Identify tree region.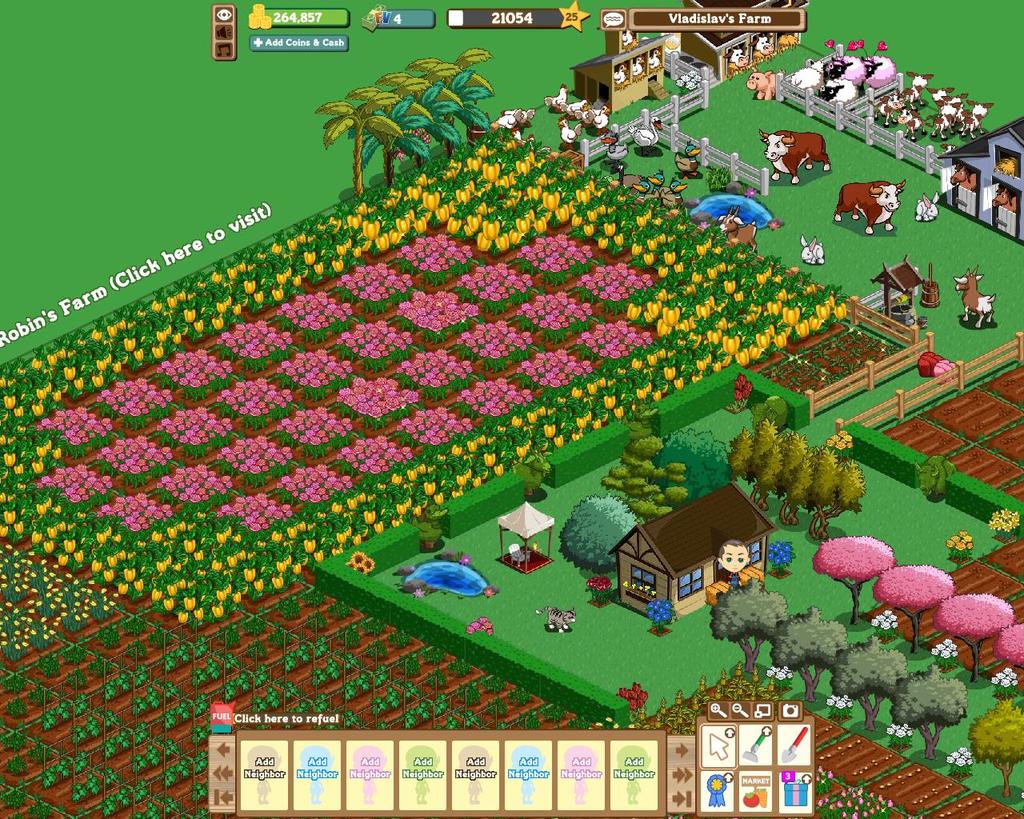
Region: {"x1": 590, "y1": 432, "x2": 682, "y2": 520}.
